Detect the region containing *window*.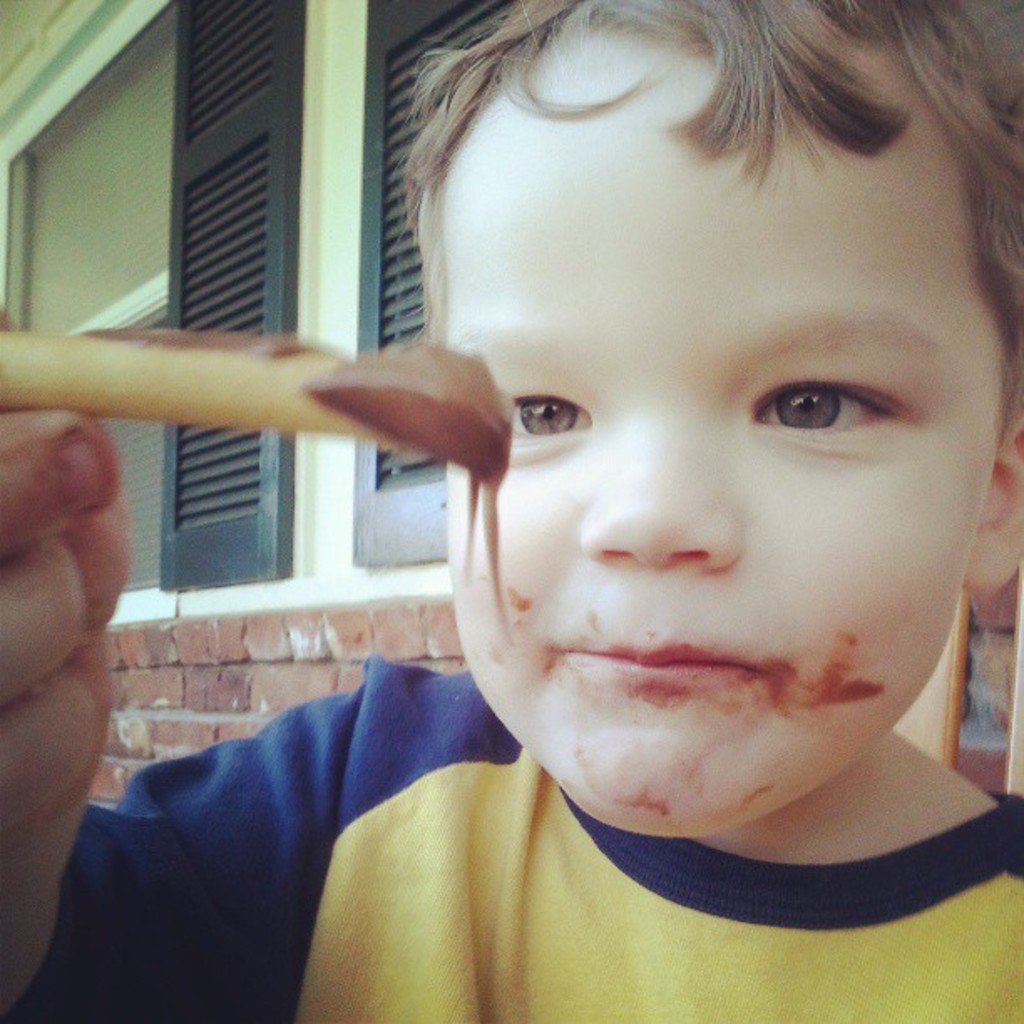
bbox=(353, 0, 524, 554).
